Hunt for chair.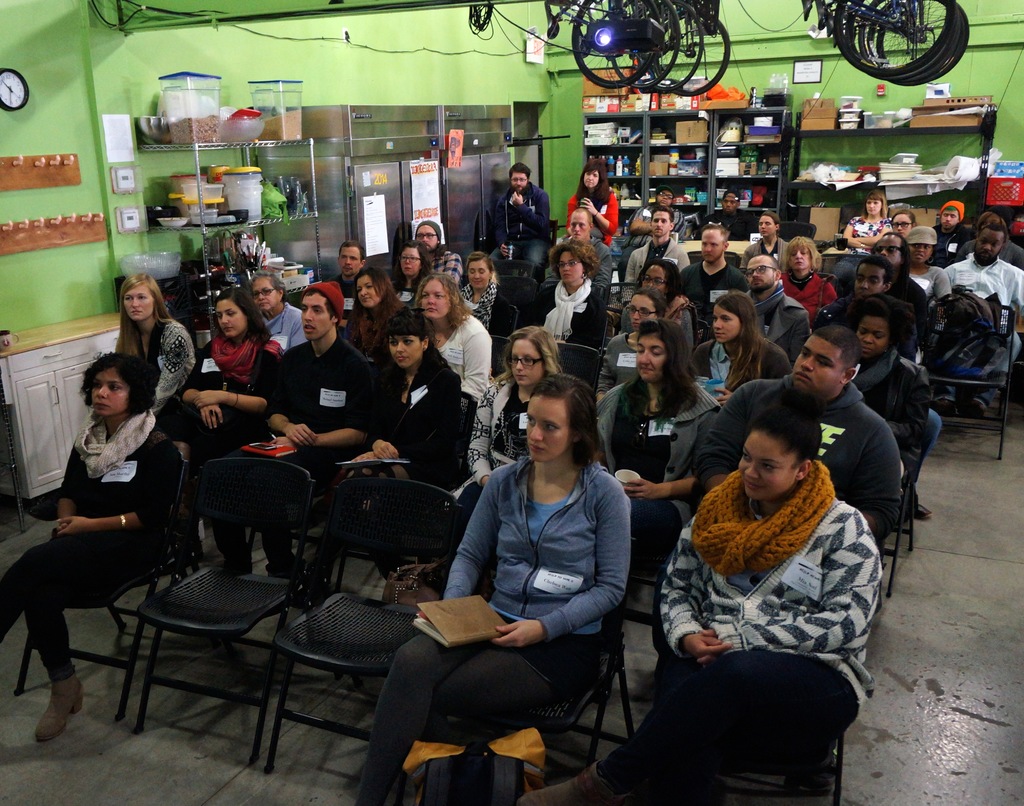
Hunted down at 774, 221, 818, 241.
